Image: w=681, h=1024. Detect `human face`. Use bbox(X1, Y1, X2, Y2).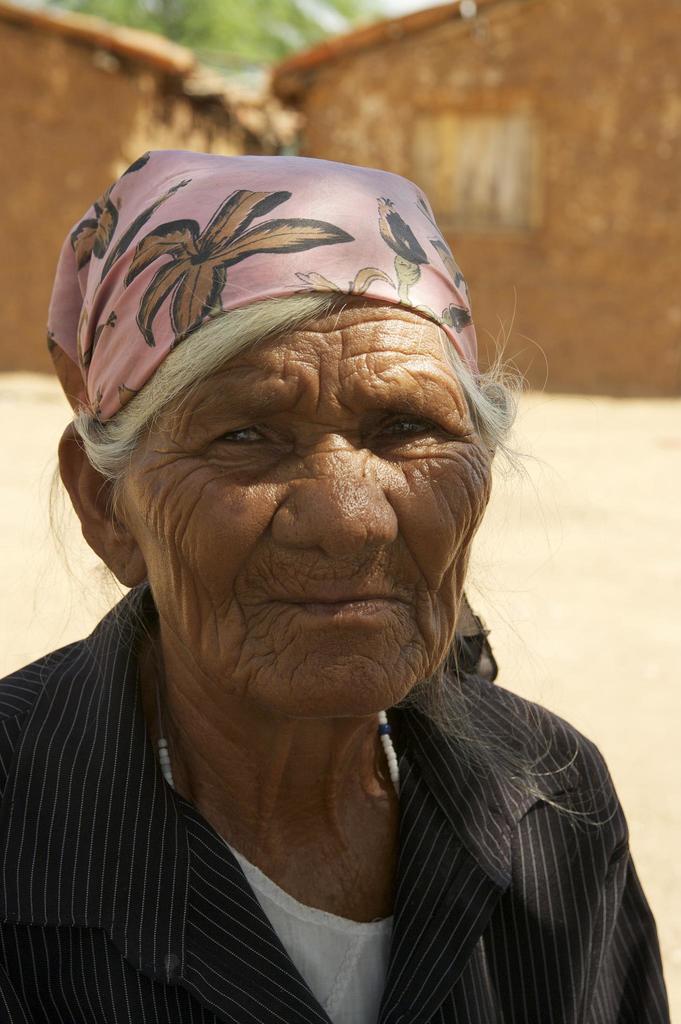
bbox(119, 291, 492, 714).
